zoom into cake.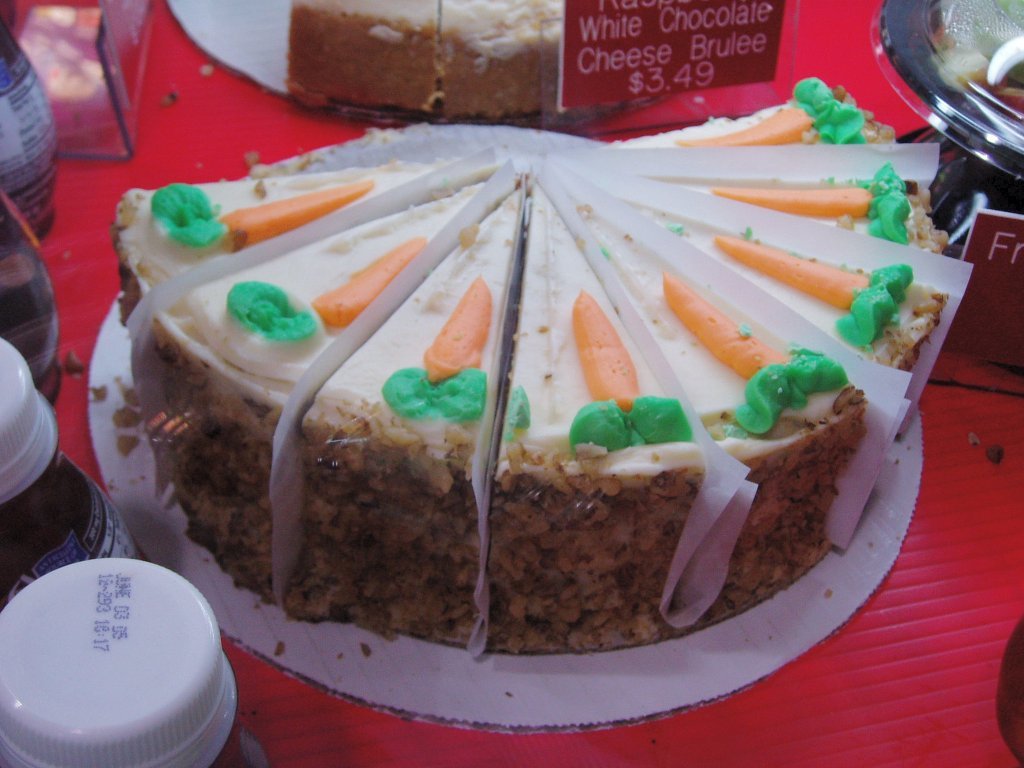
Zoom target: (x1=110, y1=76, x2=950, y2=662).
